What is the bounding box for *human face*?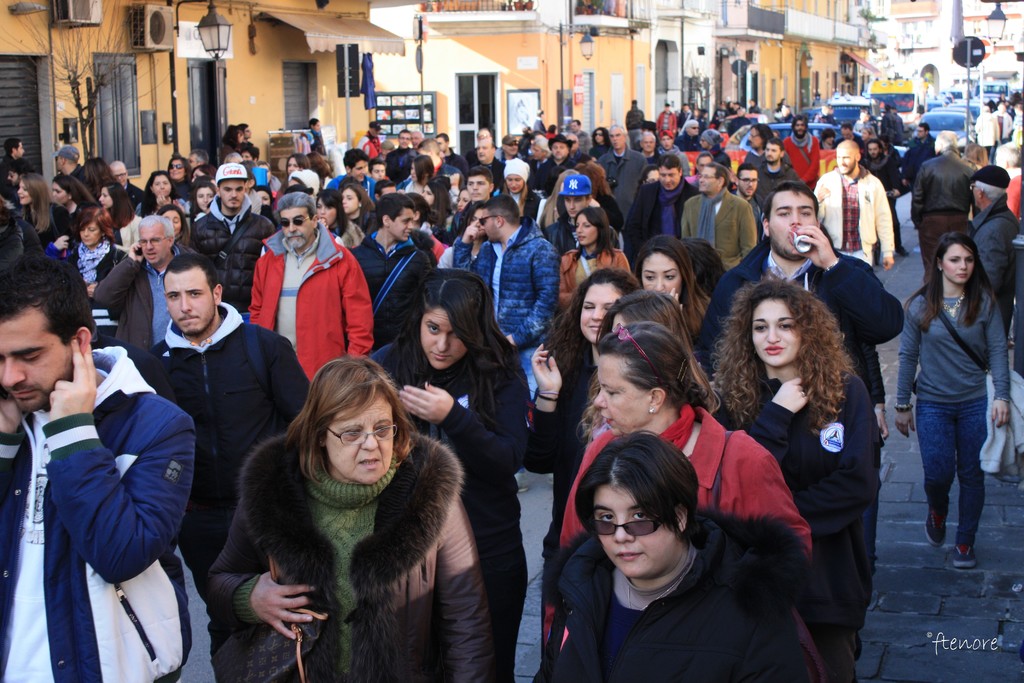
[647, 252, 680, 295].
